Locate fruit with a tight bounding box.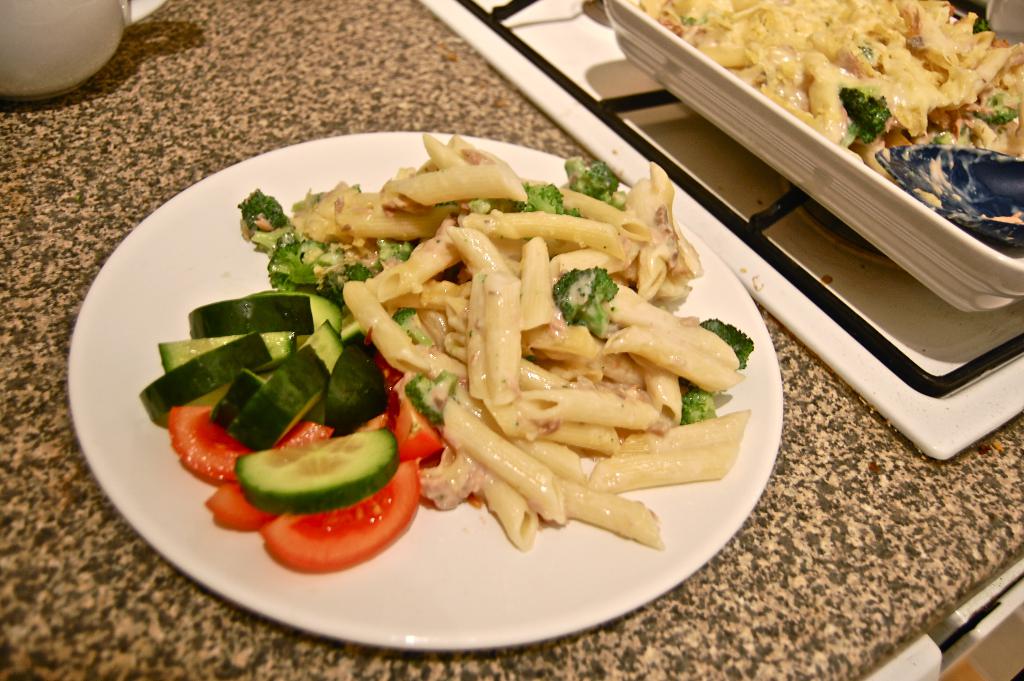
{"left": 257, "top": 458, "right": 420, "bottom": 574}.
